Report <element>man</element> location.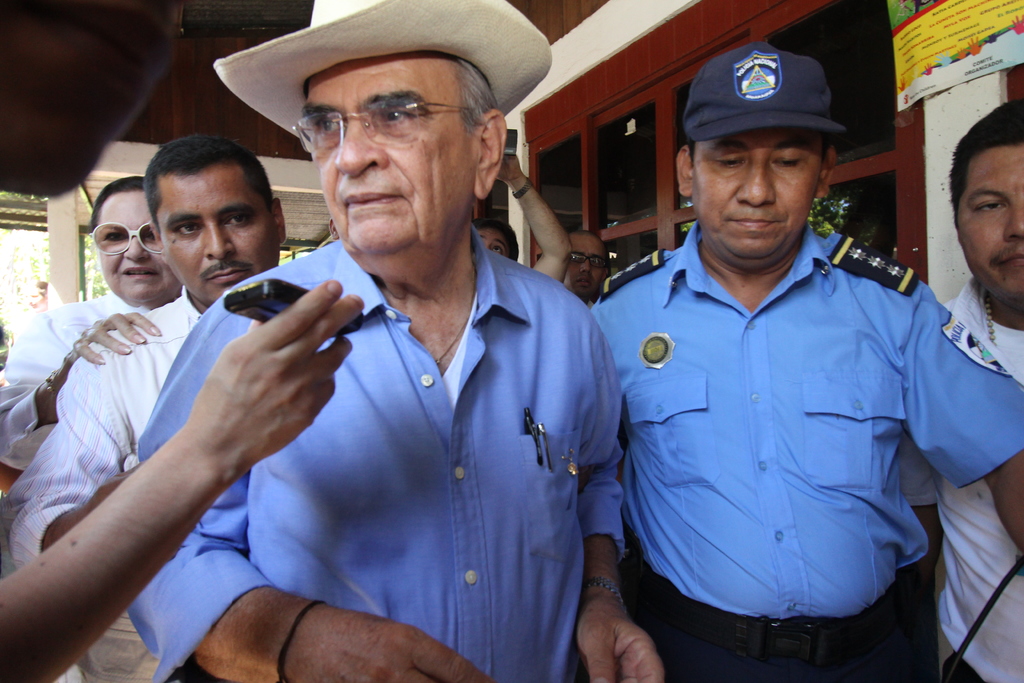
Report: bbox(115, 0, 691, 682).
